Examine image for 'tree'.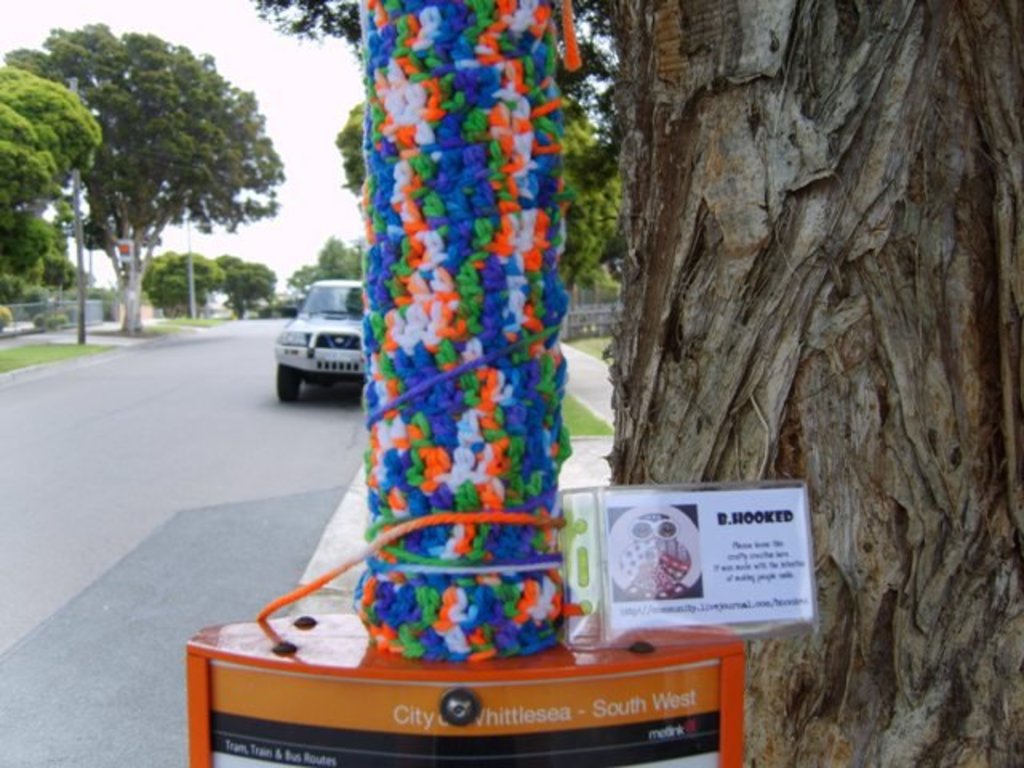
Examination result: {"left": 10, "top": 214, "right": 56, "bottom": 306}.
